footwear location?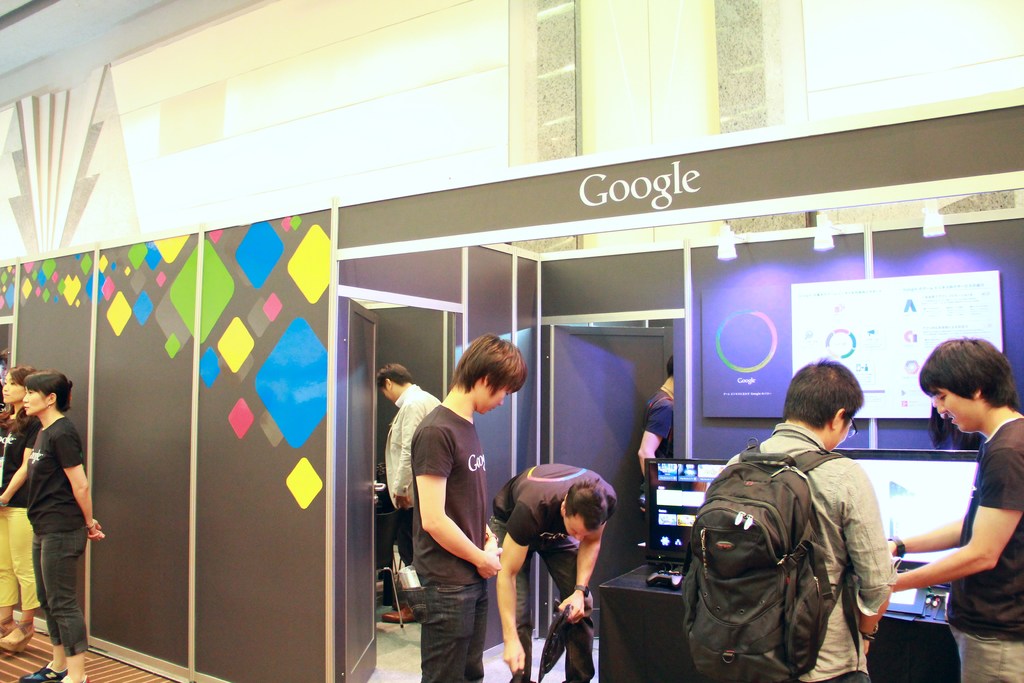
(left=19, top=661, right=67, bottom=682)
